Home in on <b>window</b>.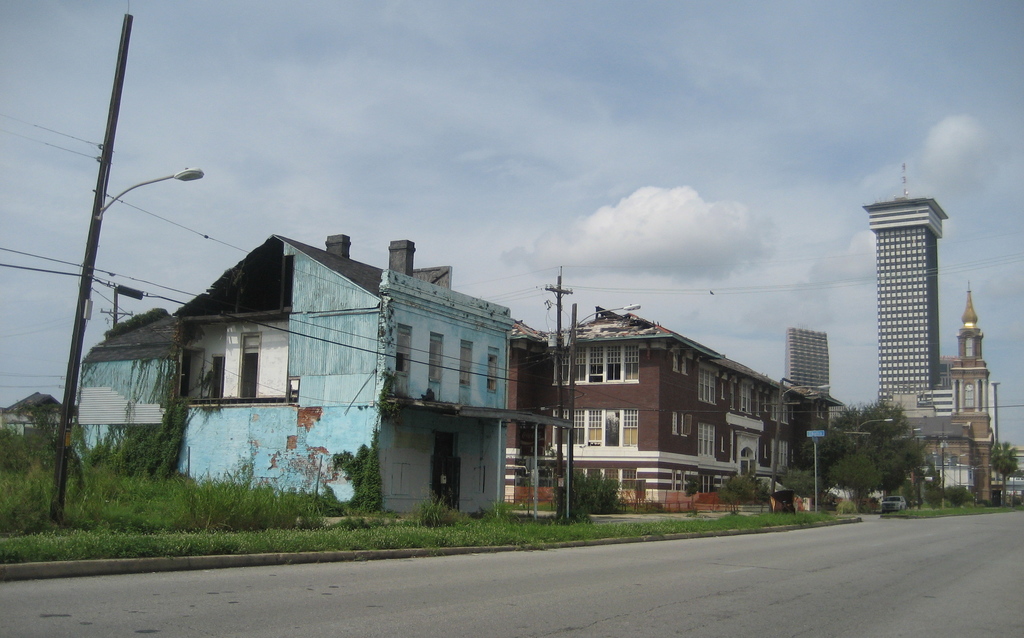
Homed in at <bbox>771, 389, 791, 425</bbox>.
